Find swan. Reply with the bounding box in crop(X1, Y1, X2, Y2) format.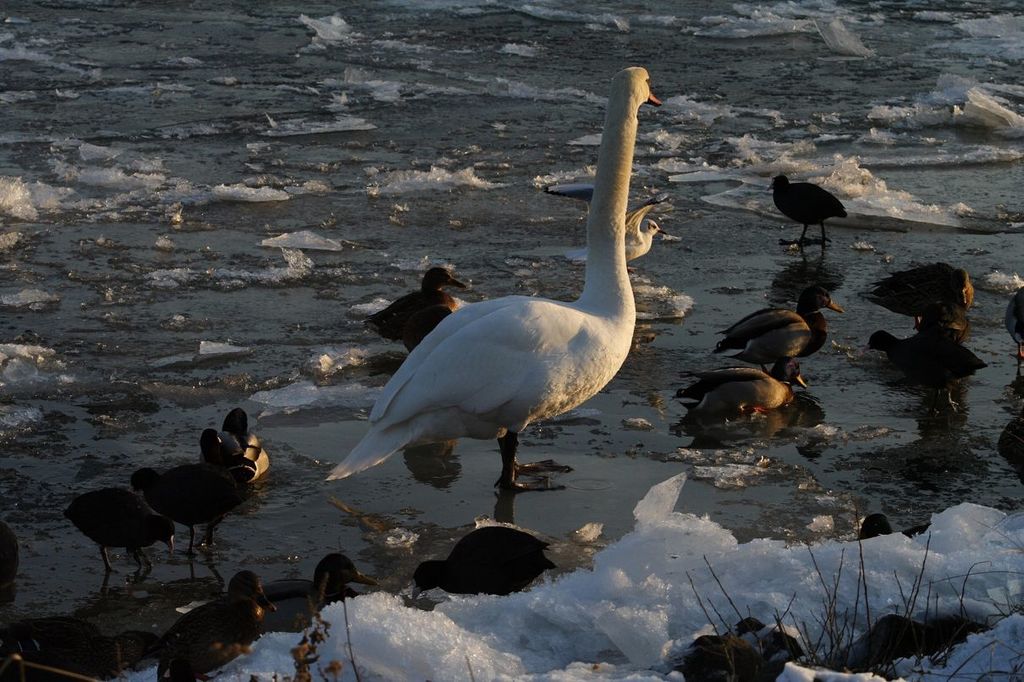
crop(336, 58, 676, 496).
